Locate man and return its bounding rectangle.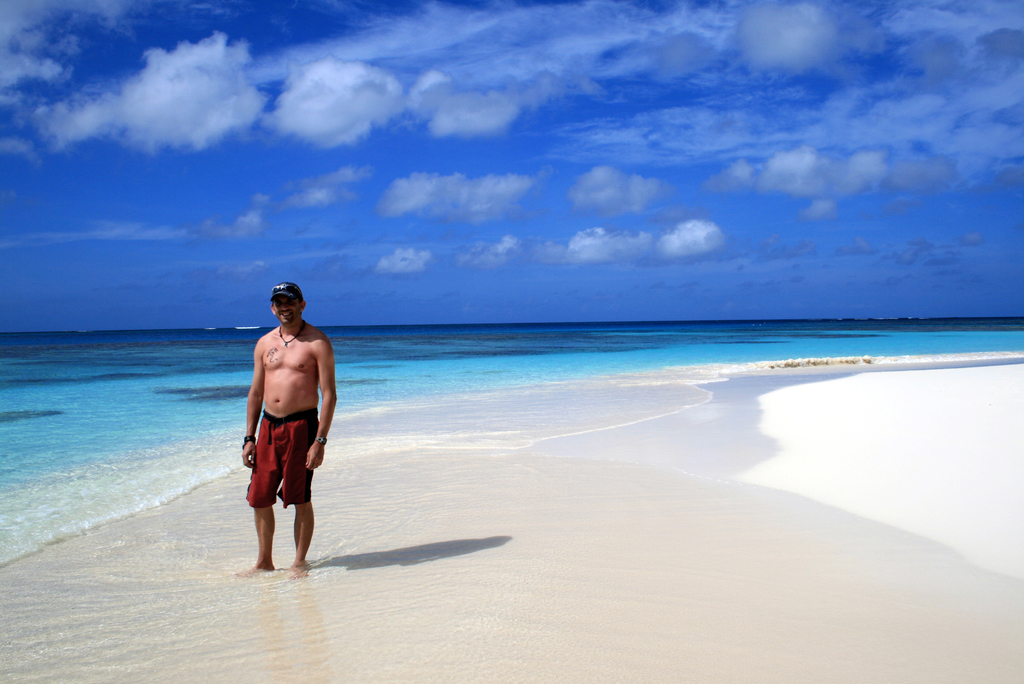
{"left": 238, "top": 286, "right": 329, "bottom": 584}.
